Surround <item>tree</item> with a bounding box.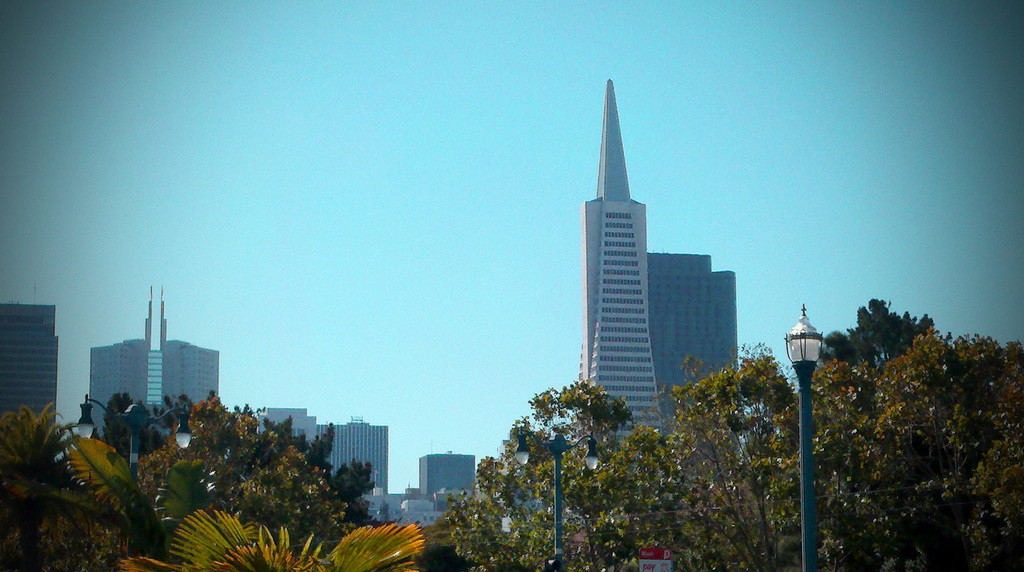
<box>447,292,1023,569</box>.
